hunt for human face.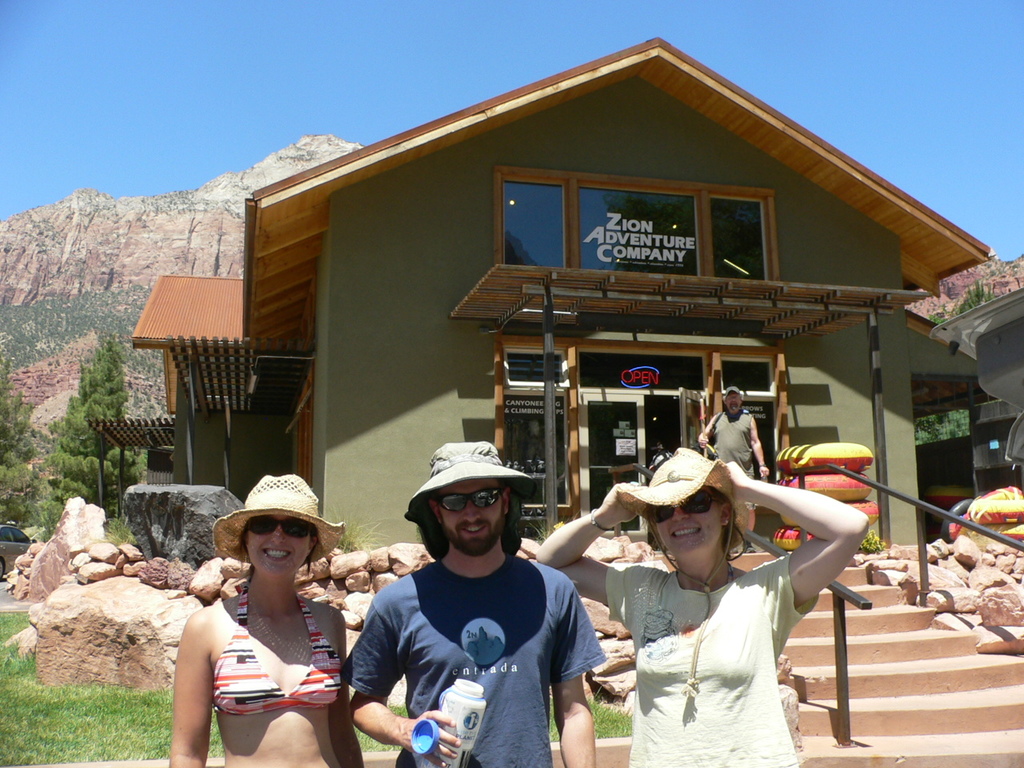
Hunted down at (443, 478, 507, 546).
